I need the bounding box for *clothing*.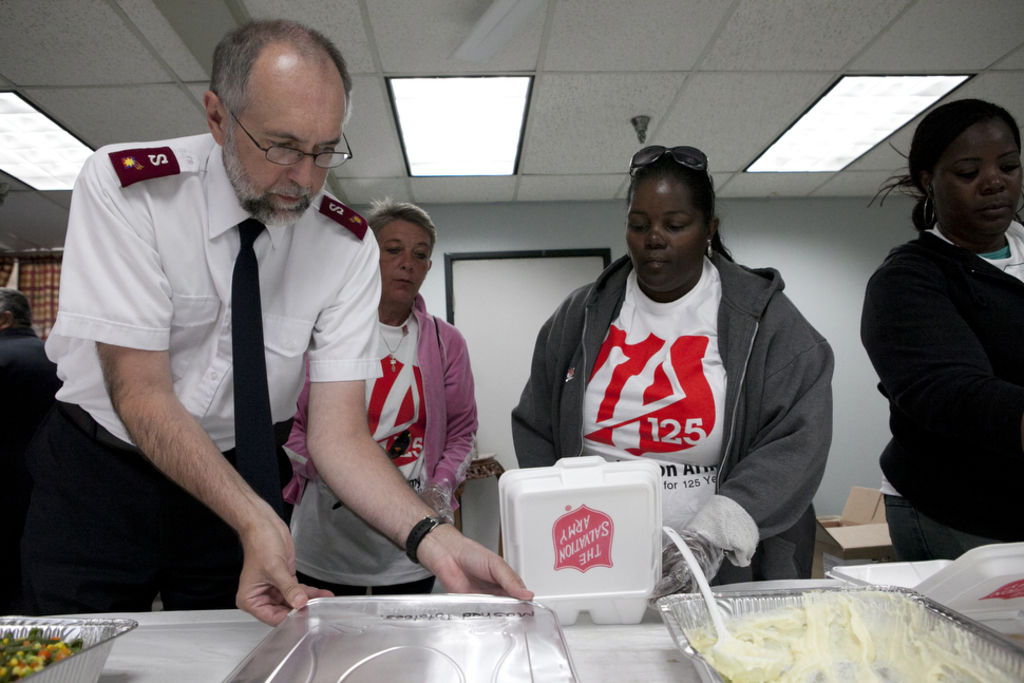
Here it is: l=522, t=204, r=833, b=550.
